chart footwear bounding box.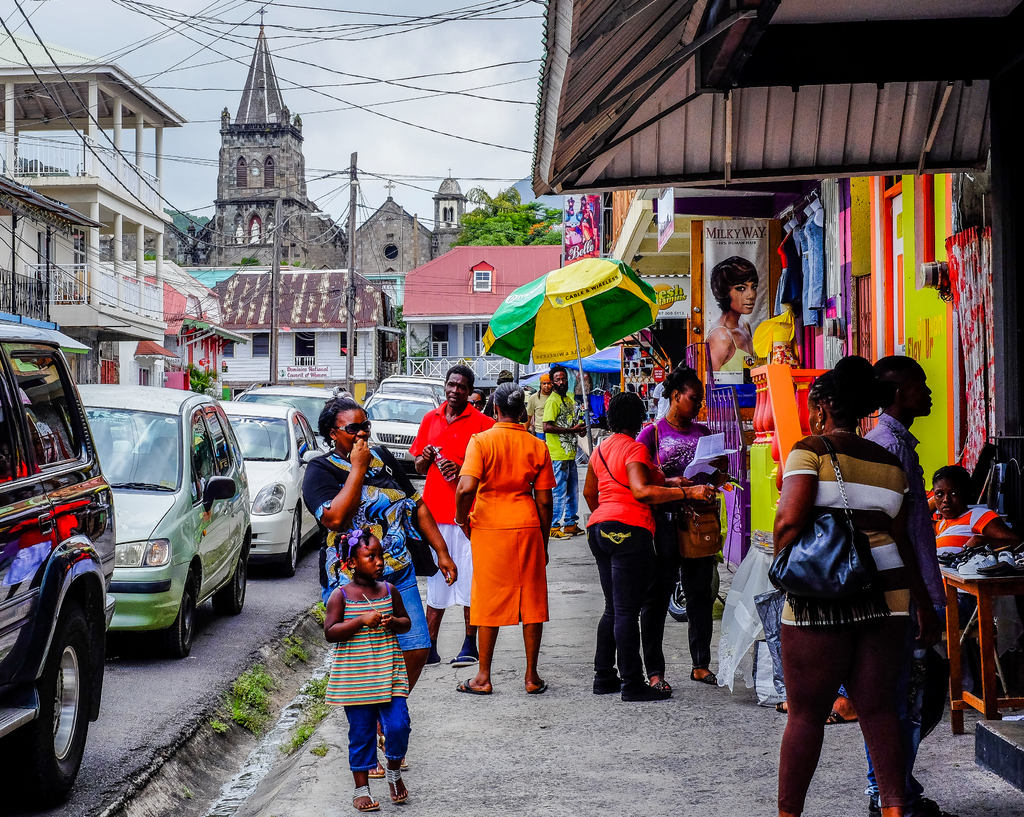
Charted: x1=689 y1=670 x2=721 y2=686.
